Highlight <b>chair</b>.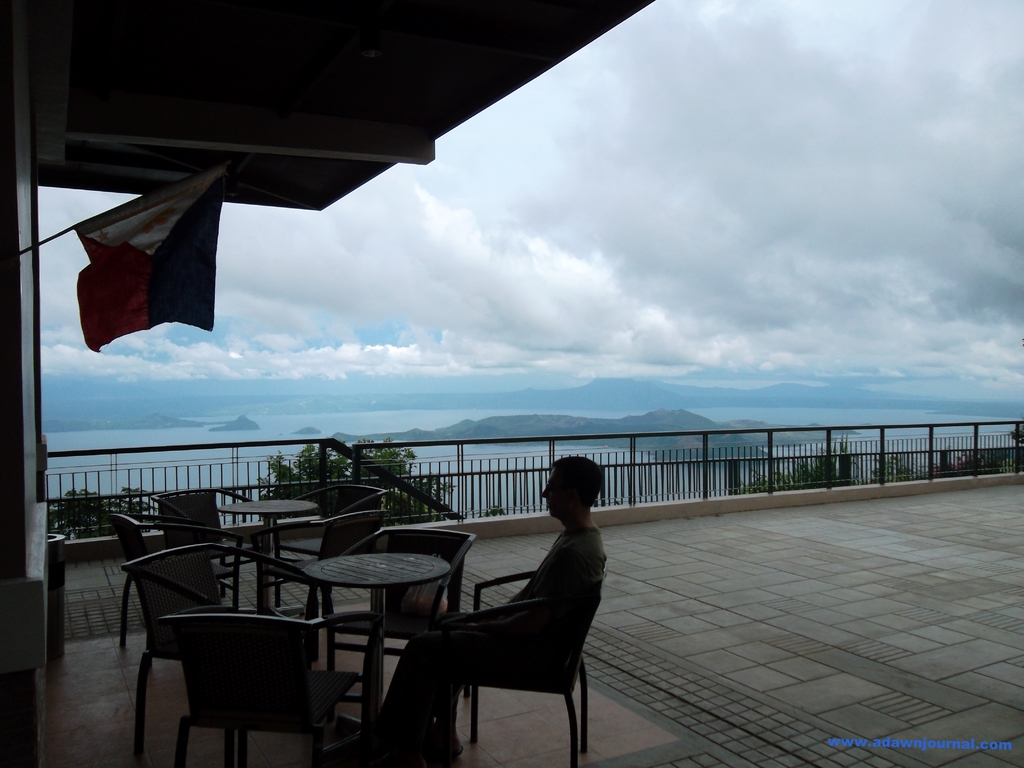
Highlighted region: box(429, 563, 608, 767).
